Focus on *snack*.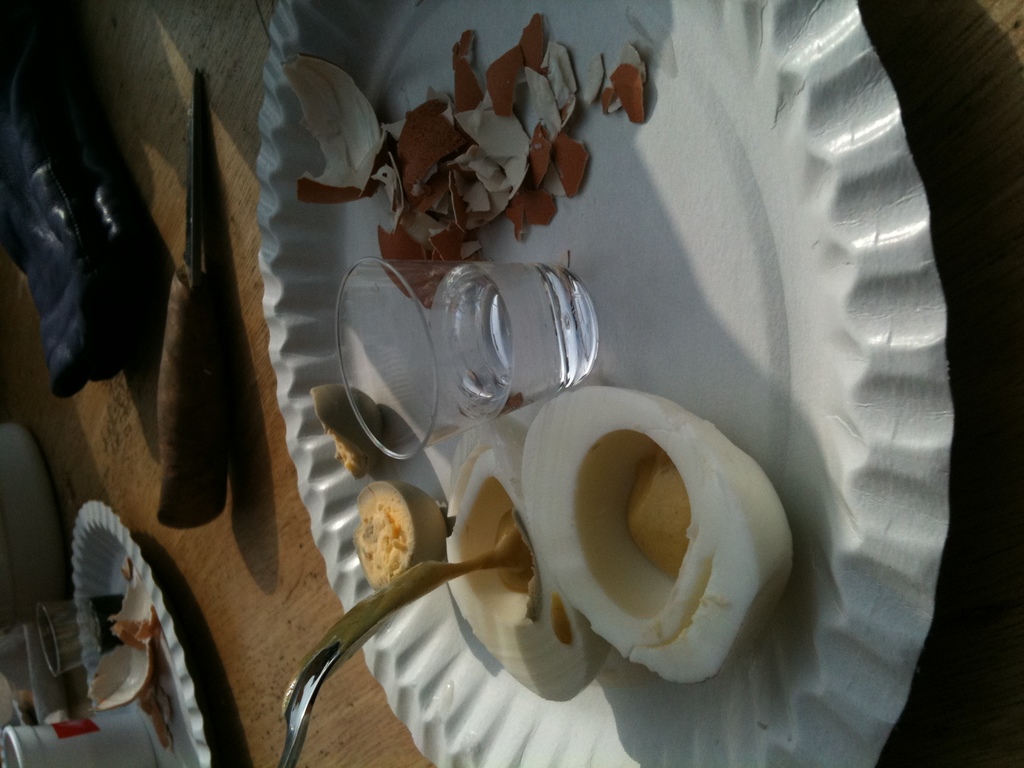
Focused at bbox=(517, 382, 793, 685).
